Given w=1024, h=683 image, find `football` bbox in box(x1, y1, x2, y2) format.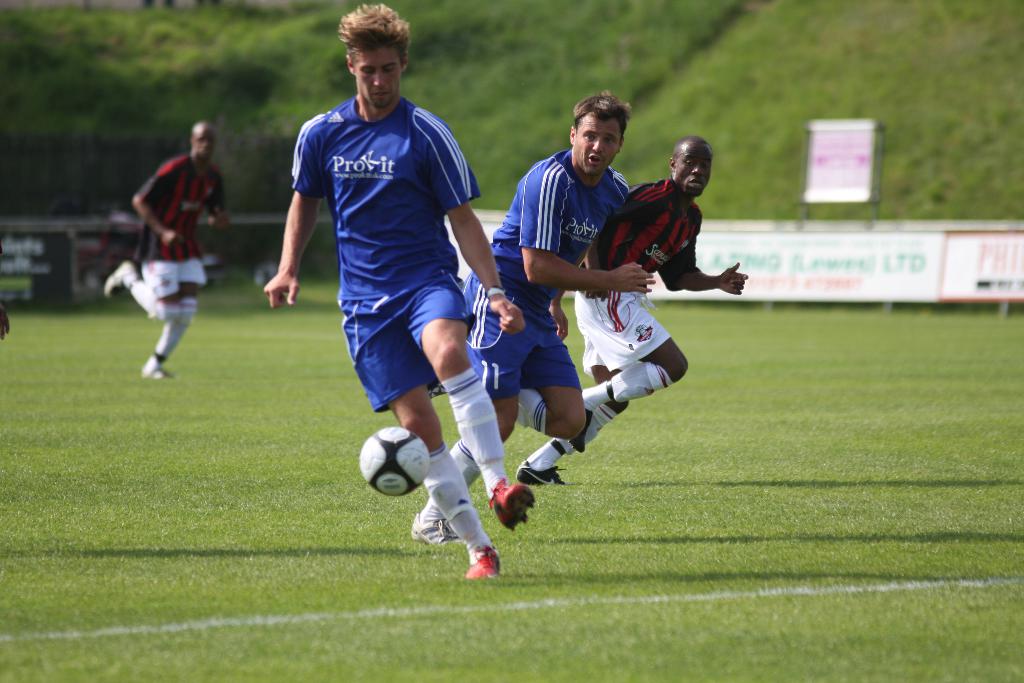
box(358, 422, 431, 499).
